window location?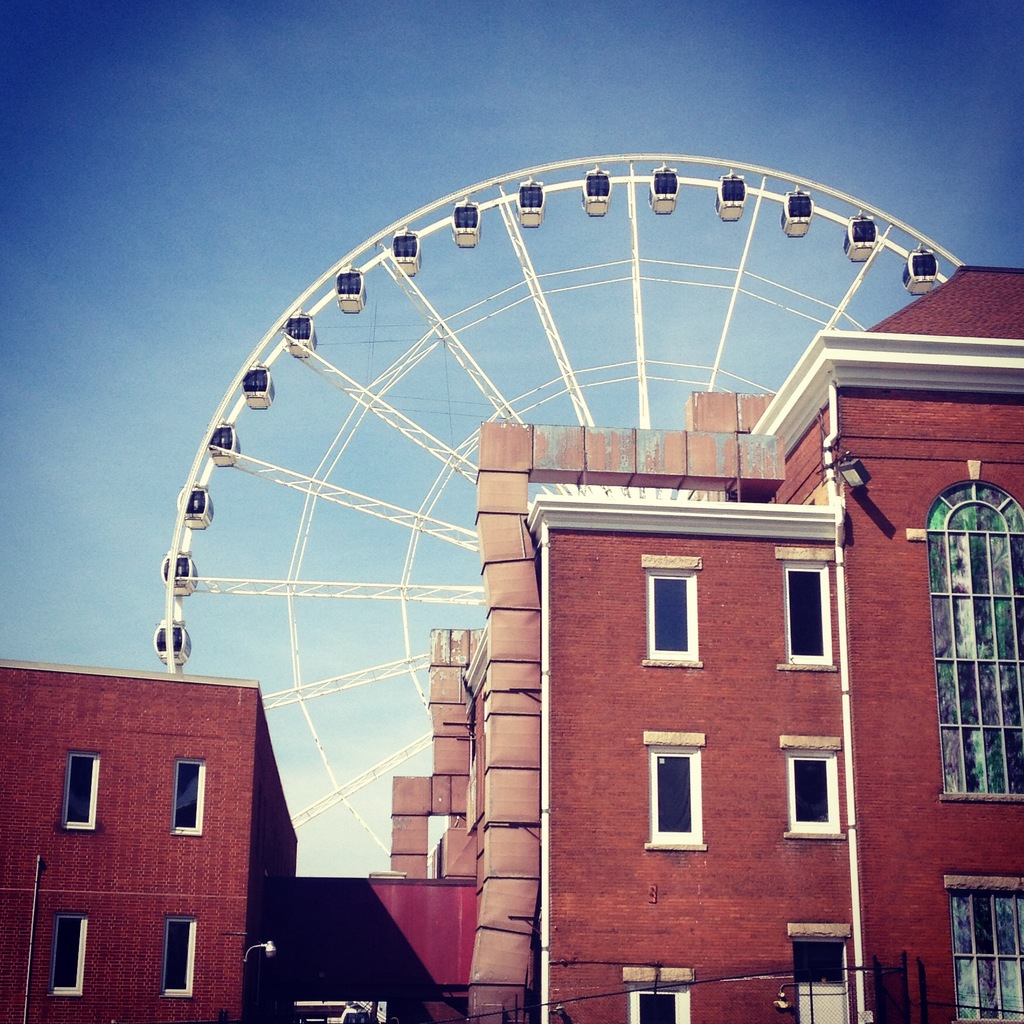
select_region(783, 566, 837, 672)
